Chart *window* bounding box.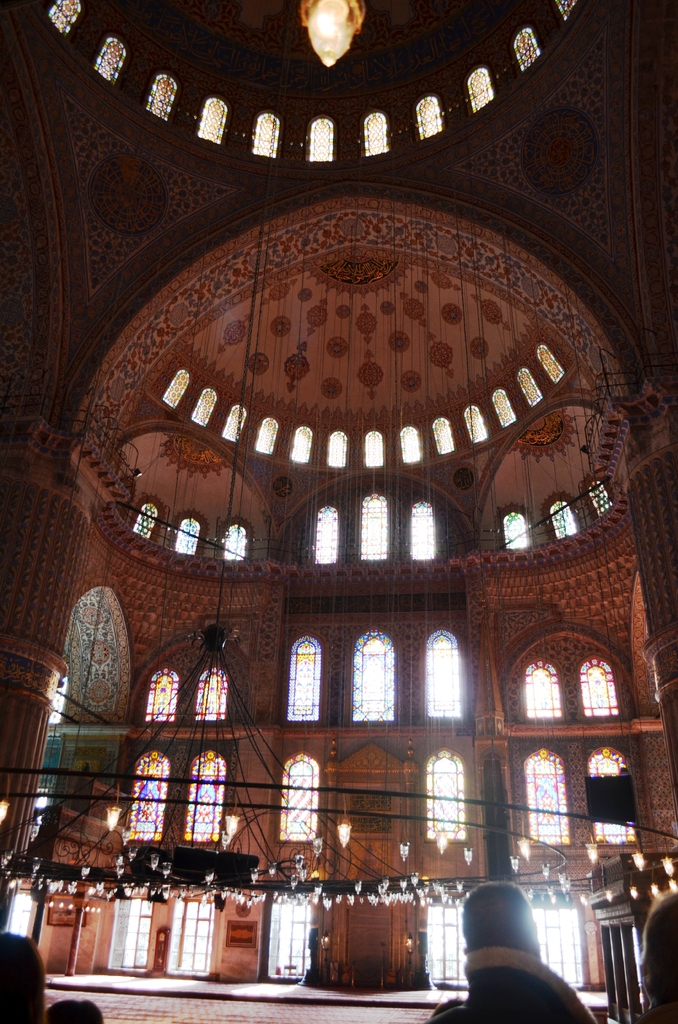
Charted: rect(95, 35, 127, 84).
